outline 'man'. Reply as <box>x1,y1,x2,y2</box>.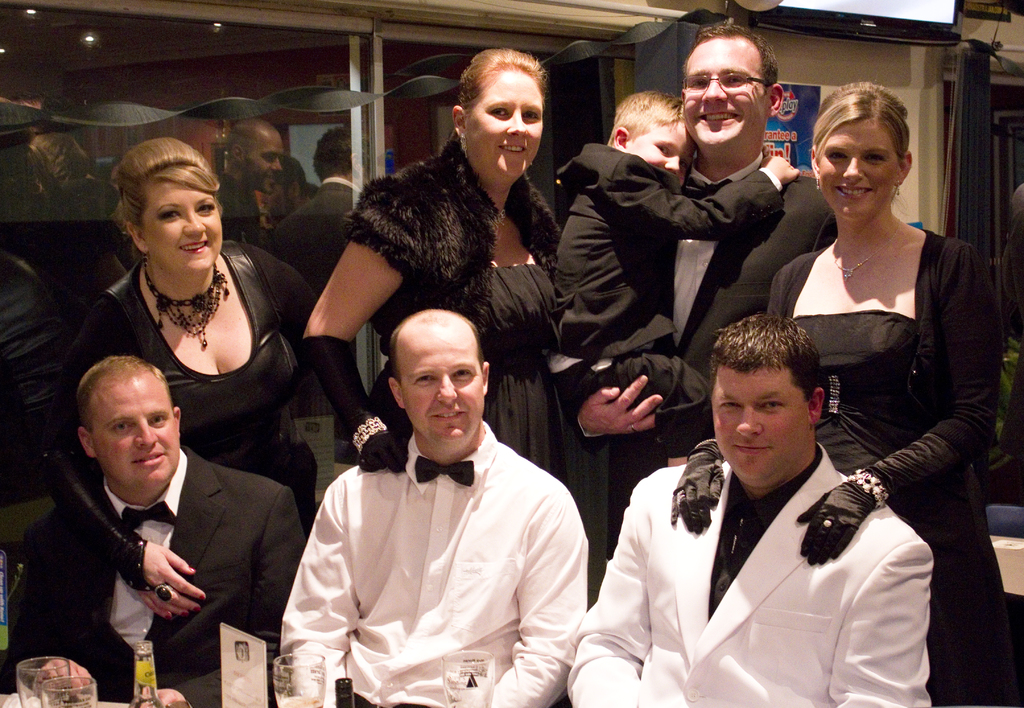
<box>564,23,844,586</box>.
